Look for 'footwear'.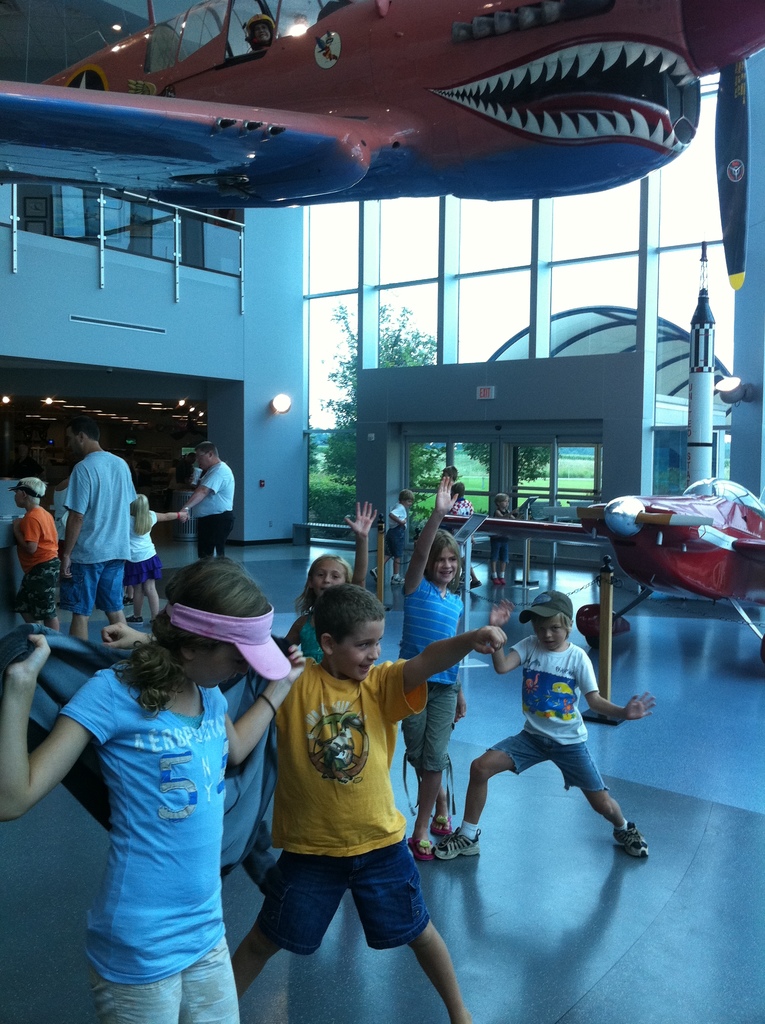
Found: box=[499, 576, 508, 583].
